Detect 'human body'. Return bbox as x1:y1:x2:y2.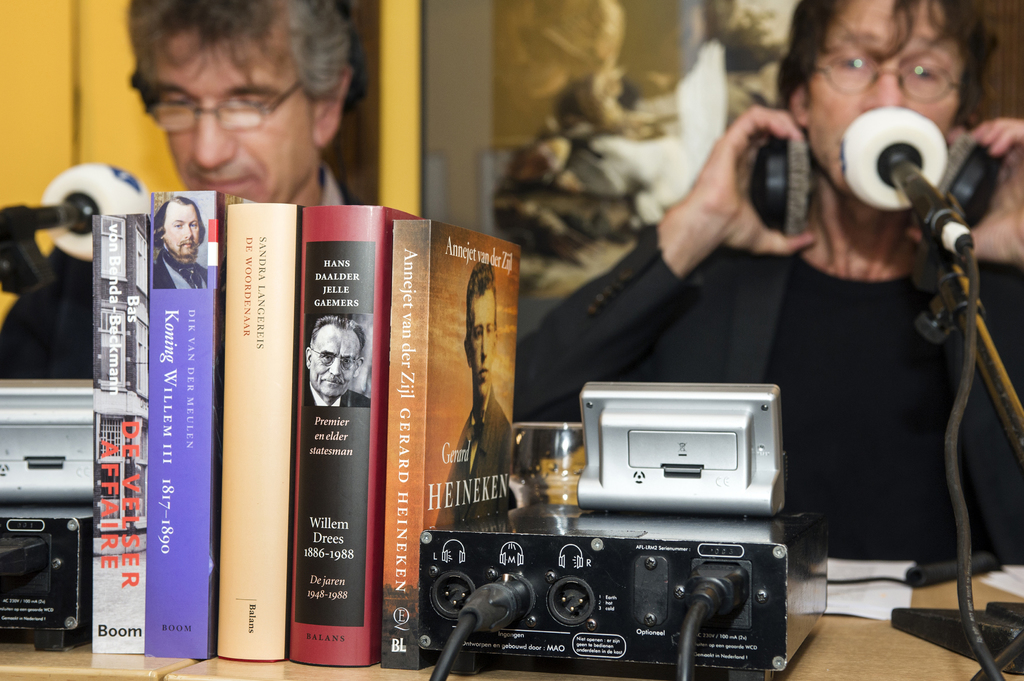
516:0:1023:564.
